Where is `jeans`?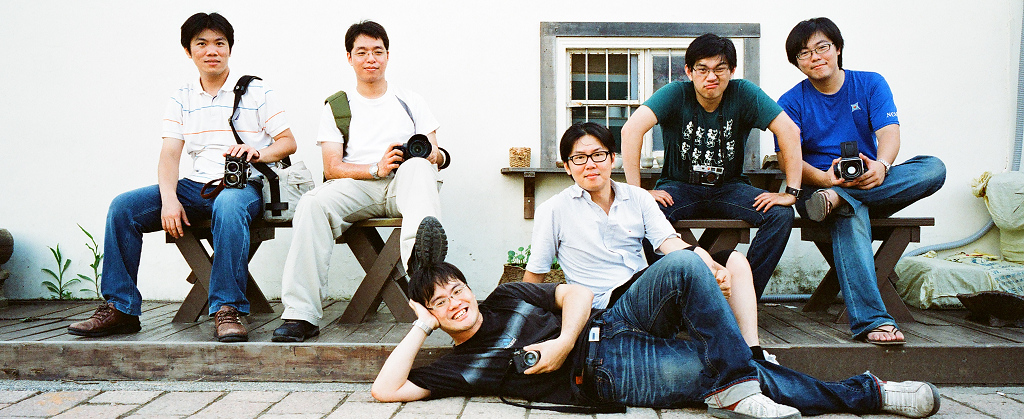
x1=662, y1=182, x2=796, y2=301.
